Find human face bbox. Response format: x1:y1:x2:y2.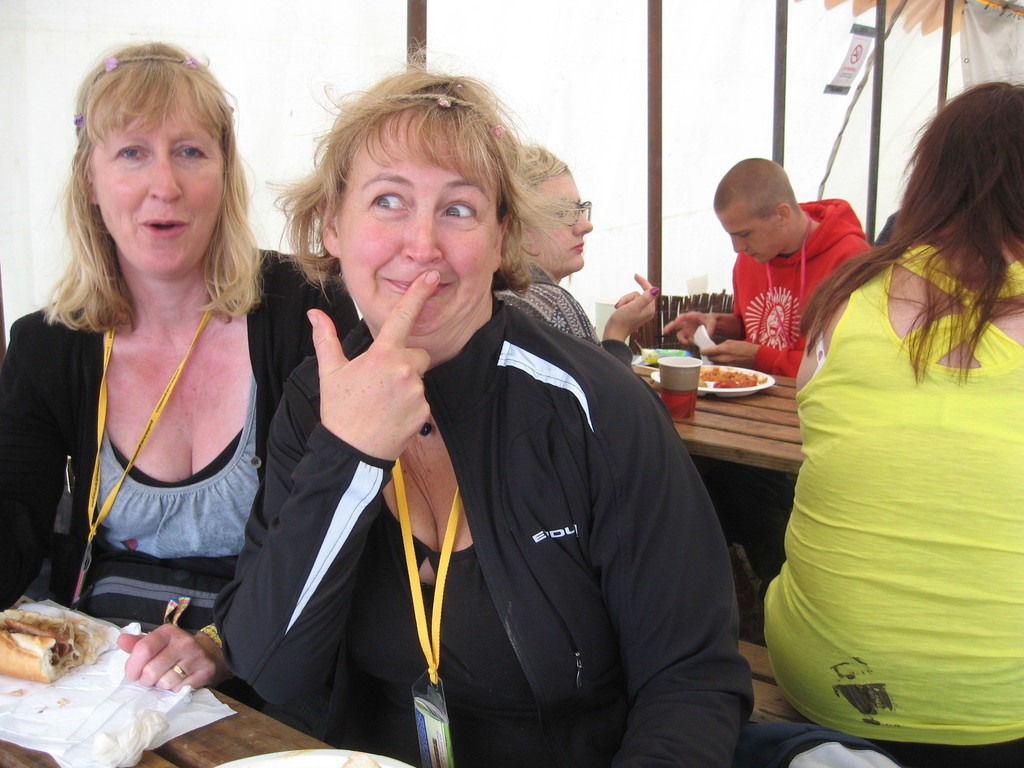
721:212:769:264.
